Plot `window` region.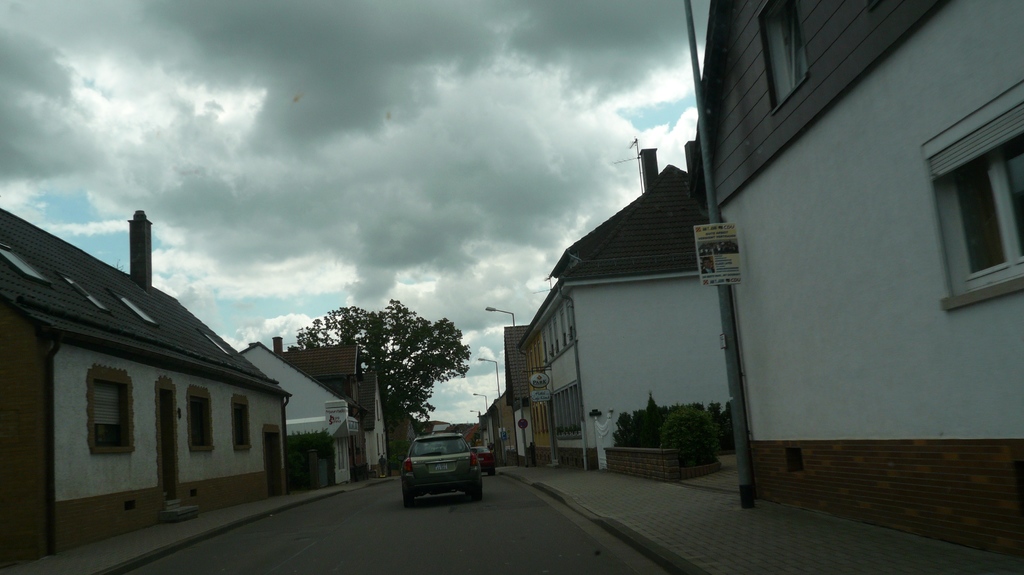
Plotted at [x1=81, y1=372, x2=127, y2=453].
